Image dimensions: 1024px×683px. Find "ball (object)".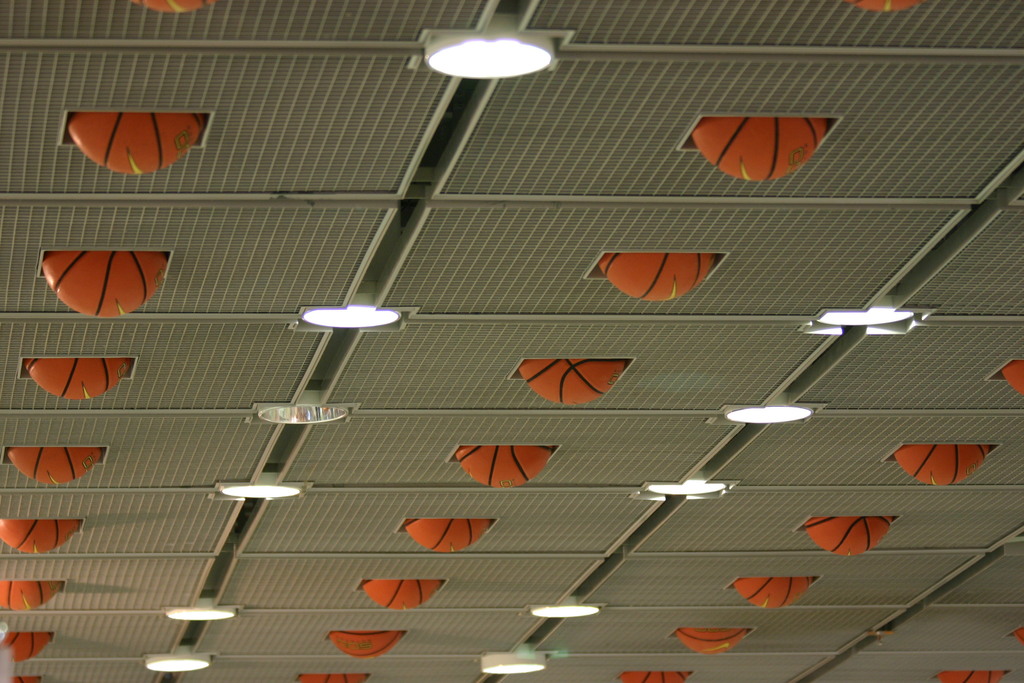
{"x1": 516, "y1": 361, "x2": 616, "y2": 407}.
